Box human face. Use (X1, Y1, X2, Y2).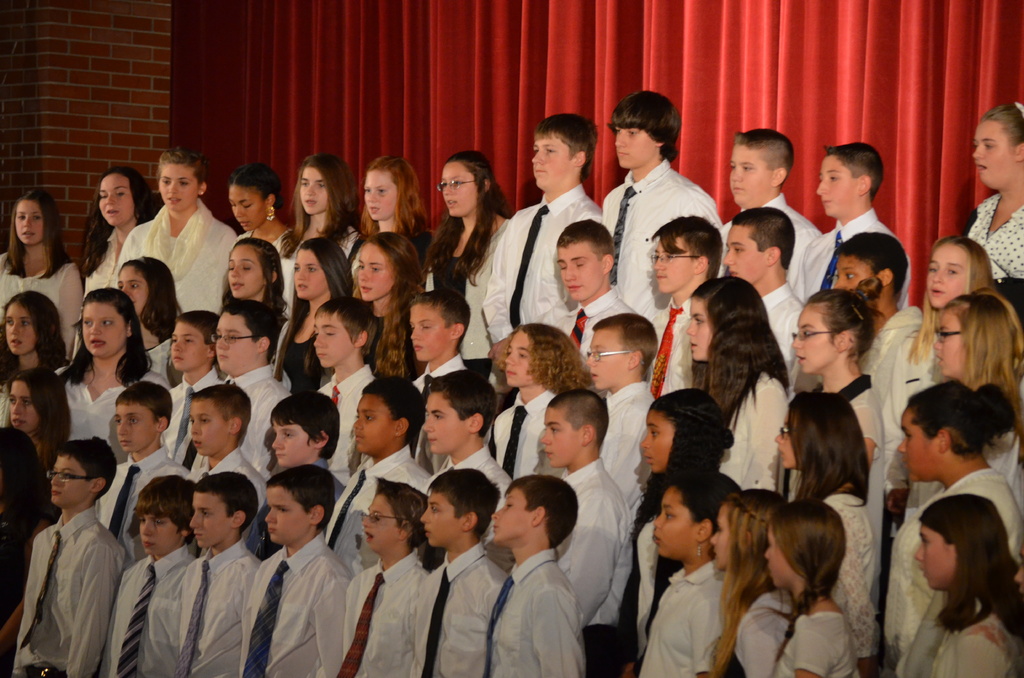
(412, 302, 447, 364).
